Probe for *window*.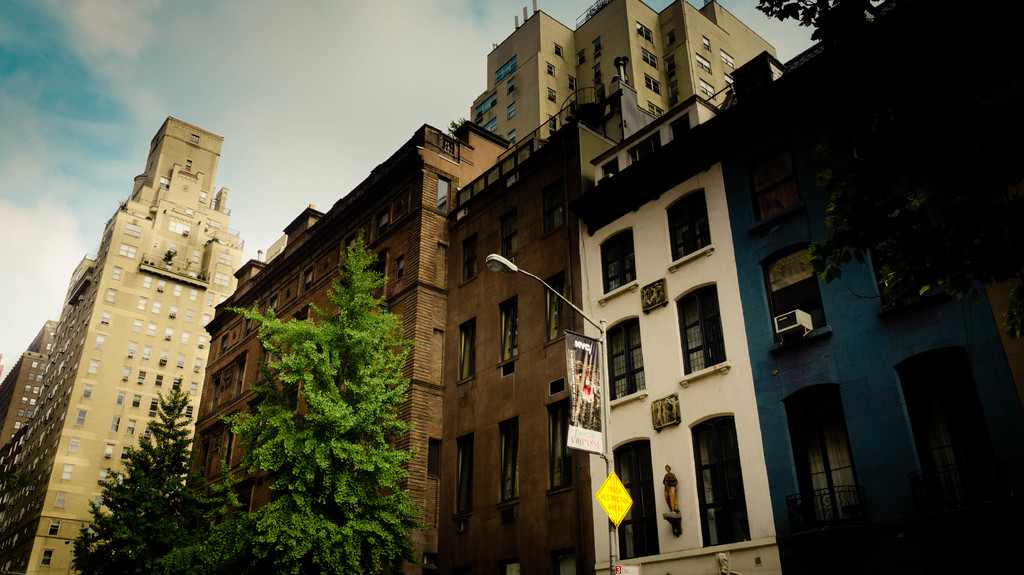
Probe result: {"x1": 474, "y1": 116, "x2": 495, "y2": 136}.
